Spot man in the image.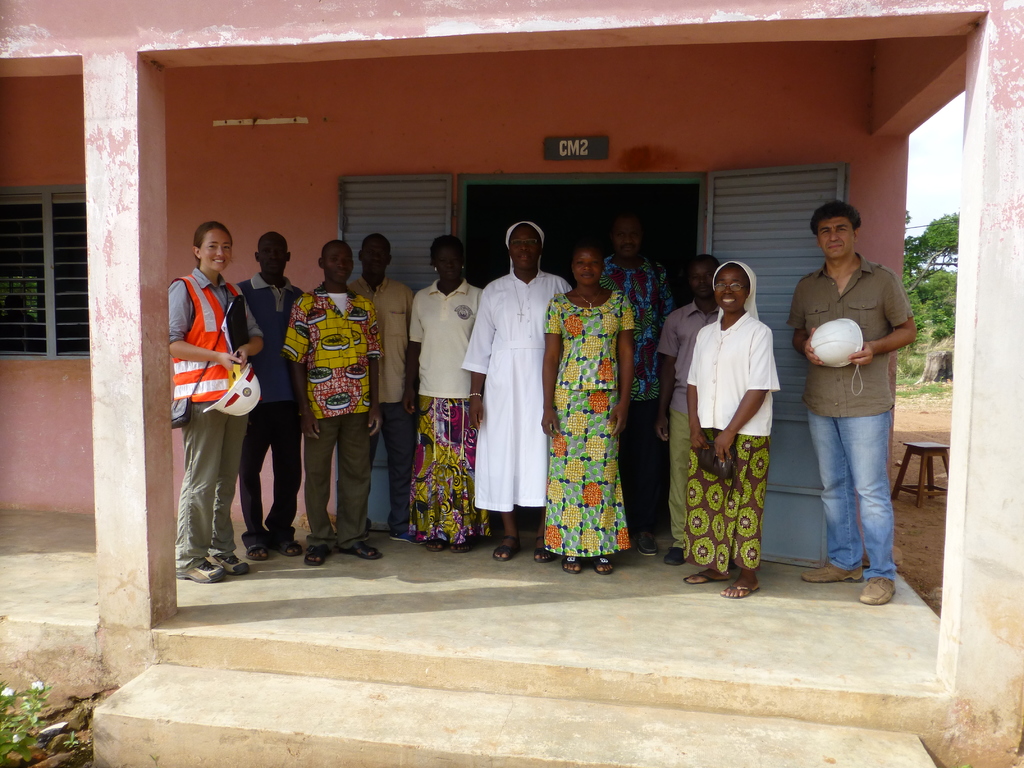
man found at 598:221:673:543.
